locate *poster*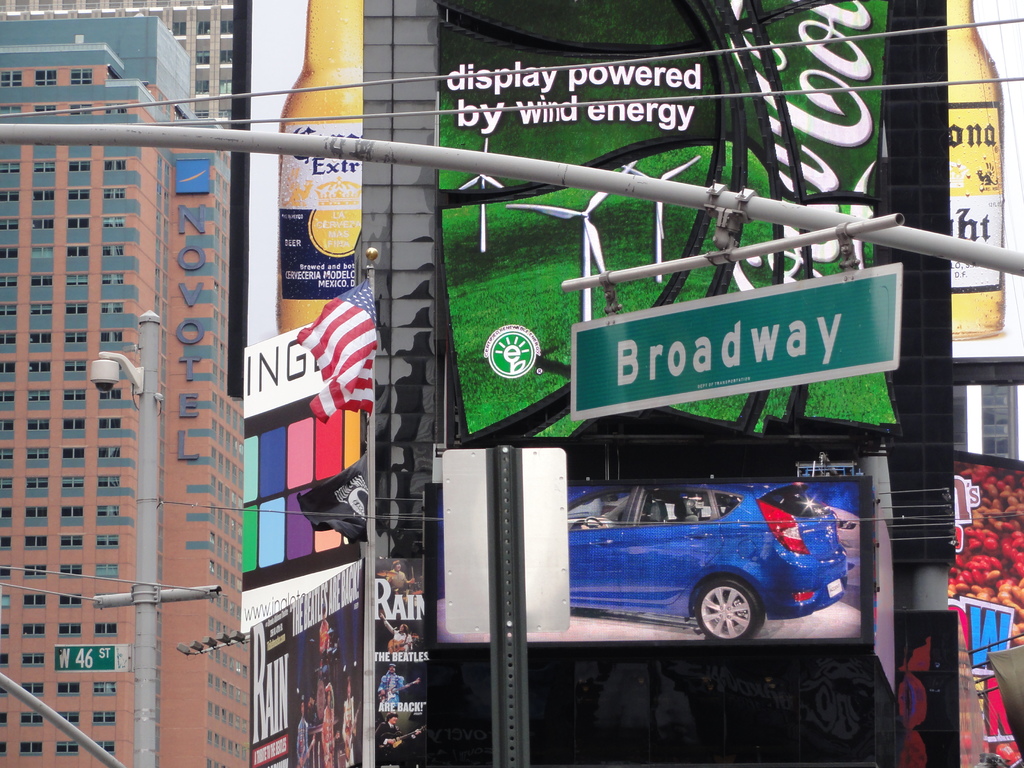
box(451, 0, 890, 450)
